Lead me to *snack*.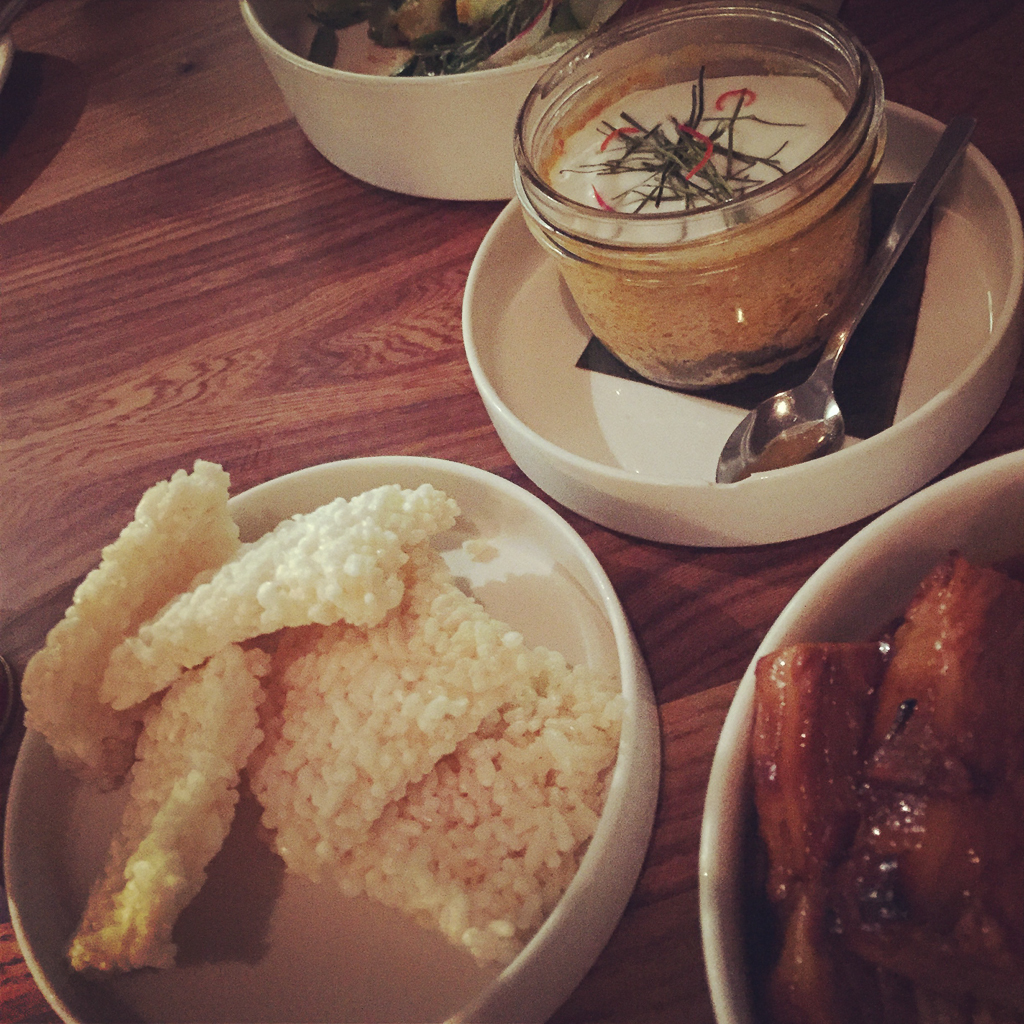
Lead to 34, 464, 652, 961.
